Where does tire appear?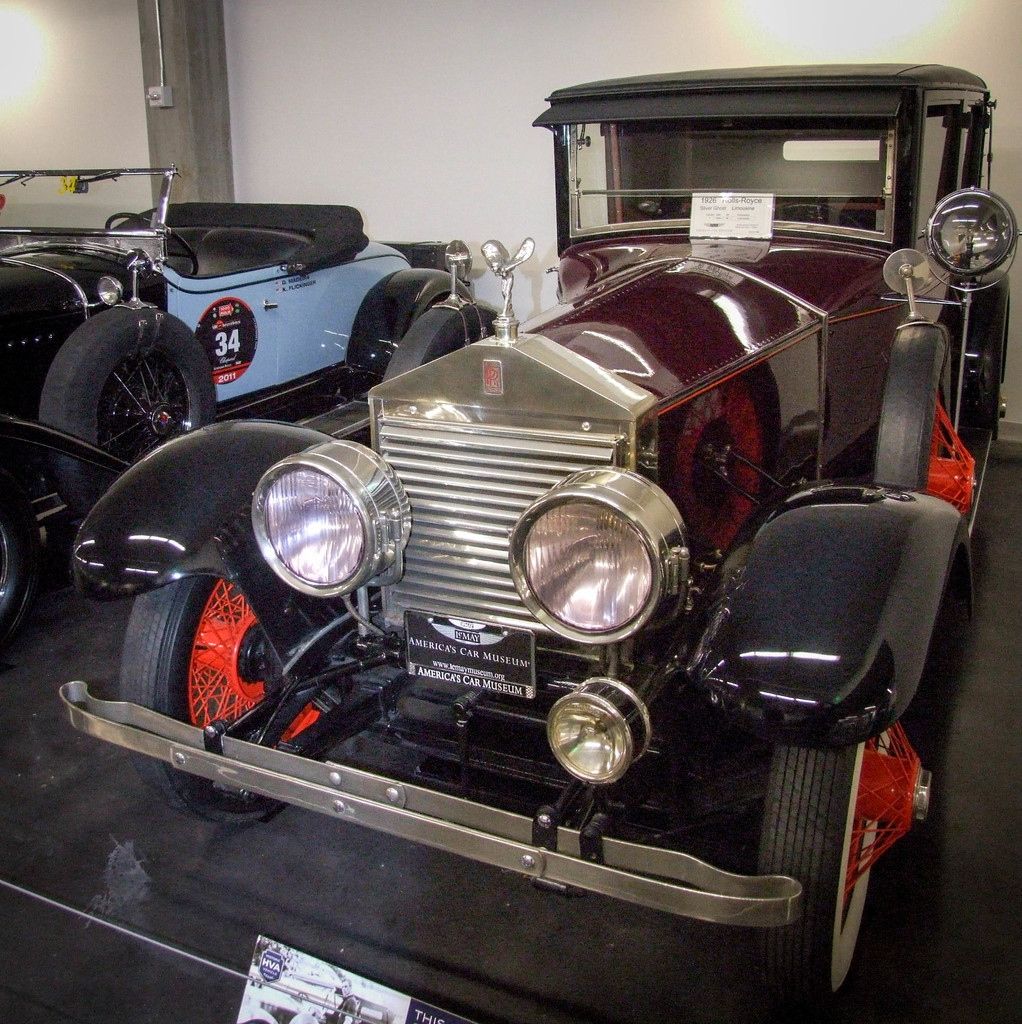
Appears at left=382, top=299, right=509, bottom=383.
